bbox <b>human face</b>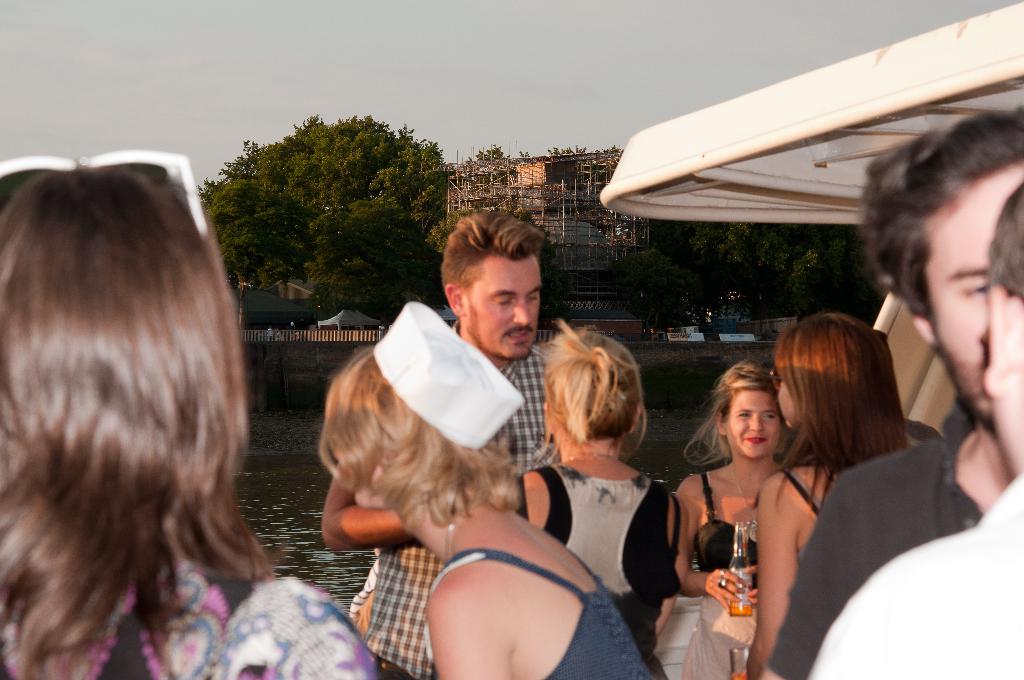
BBox(725, 391, 781, 459)
